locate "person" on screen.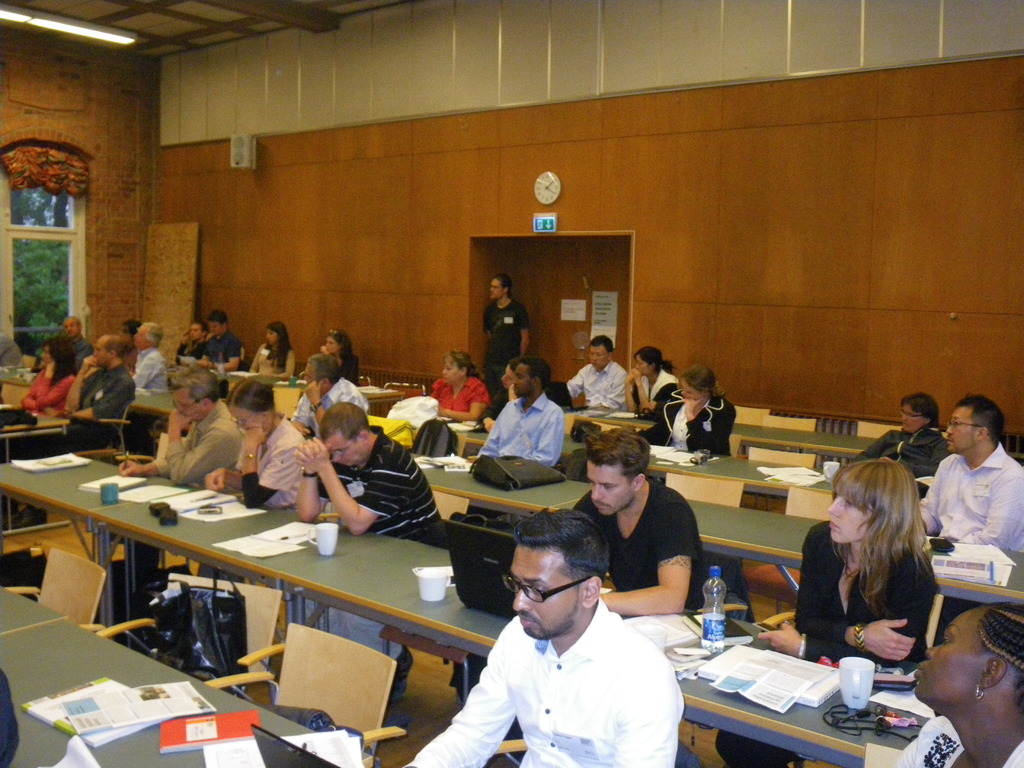
On screen at x1=753 y1=455 x2=931 y2=663.
